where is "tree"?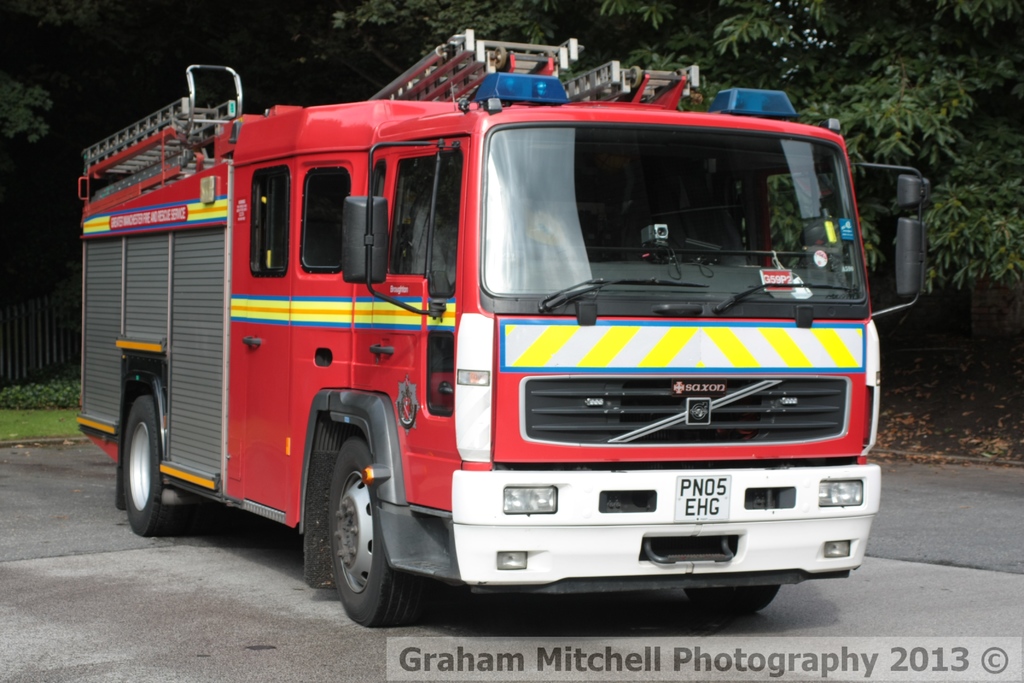
bbox=[323, 0, 1023, 308].
